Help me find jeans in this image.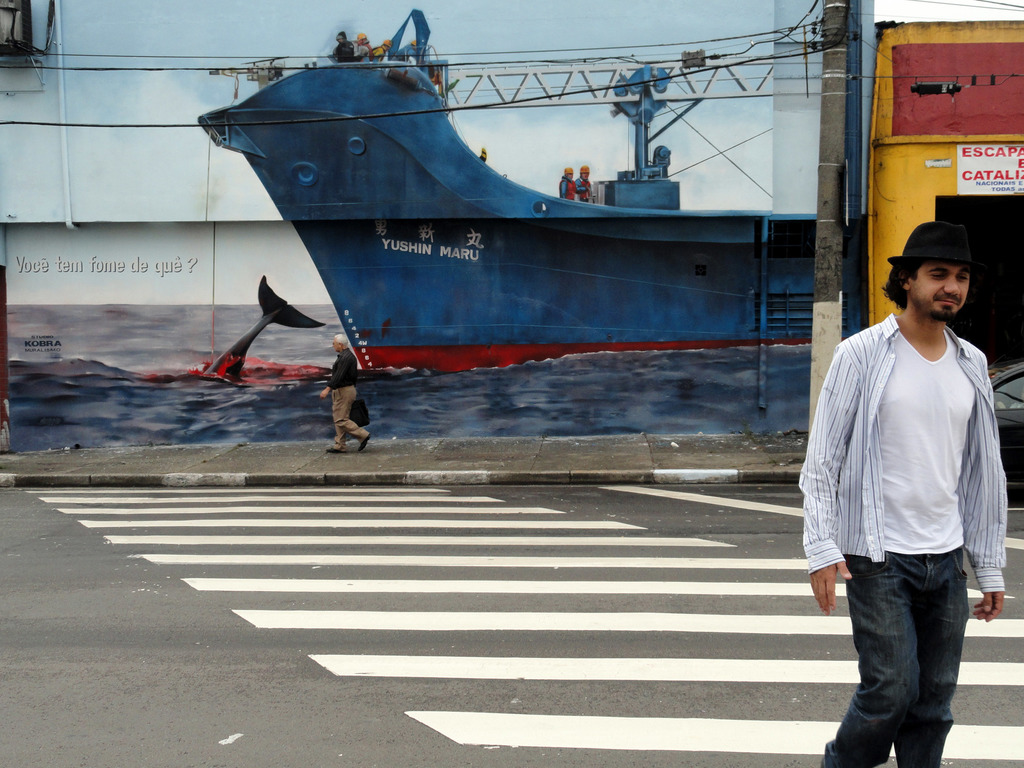
Found it: [836,543,981,761].
